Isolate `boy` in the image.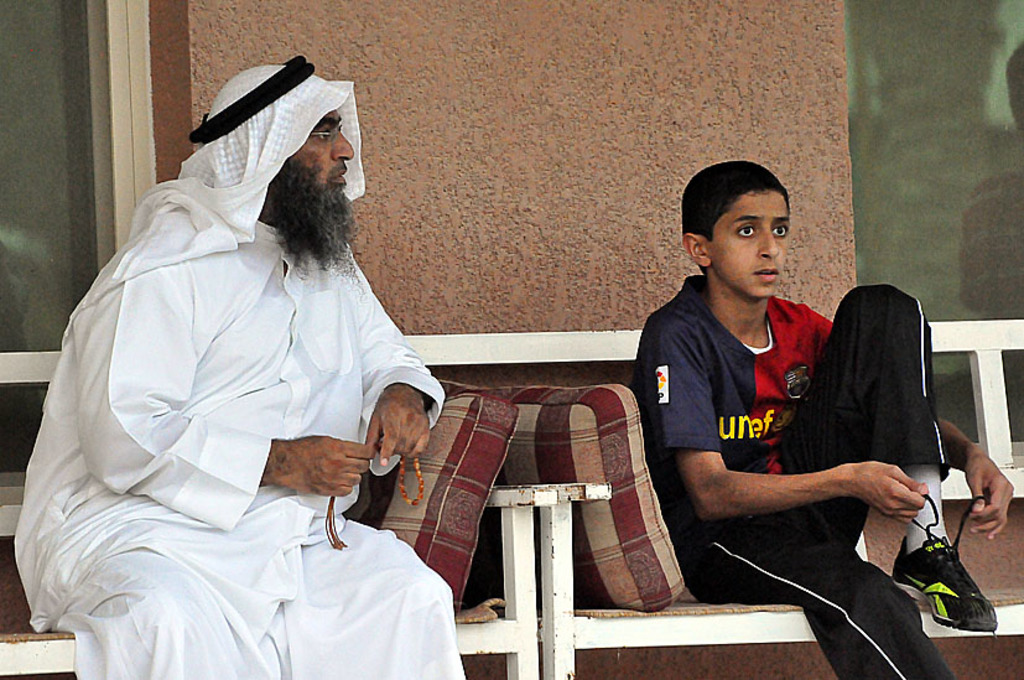
Isolated region: [x1=635, y1=162, x2=1014, y2=679].
